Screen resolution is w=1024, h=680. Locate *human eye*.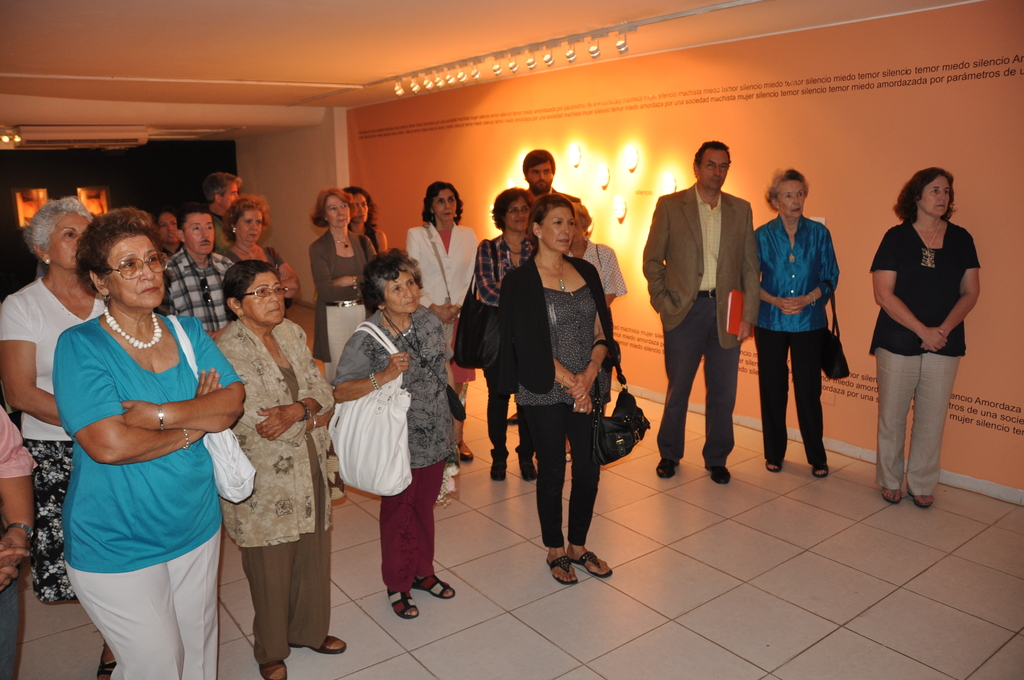
159, 225, 164, 229.
